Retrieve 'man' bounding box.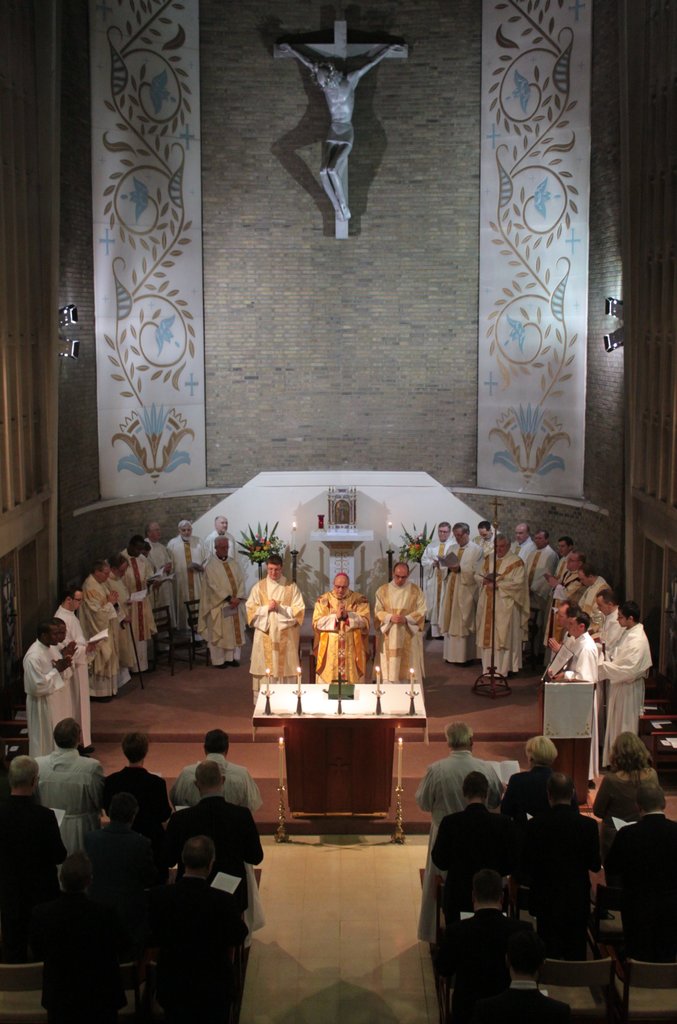
Bounding box: <region>434, 519, 485, 668</region>.
